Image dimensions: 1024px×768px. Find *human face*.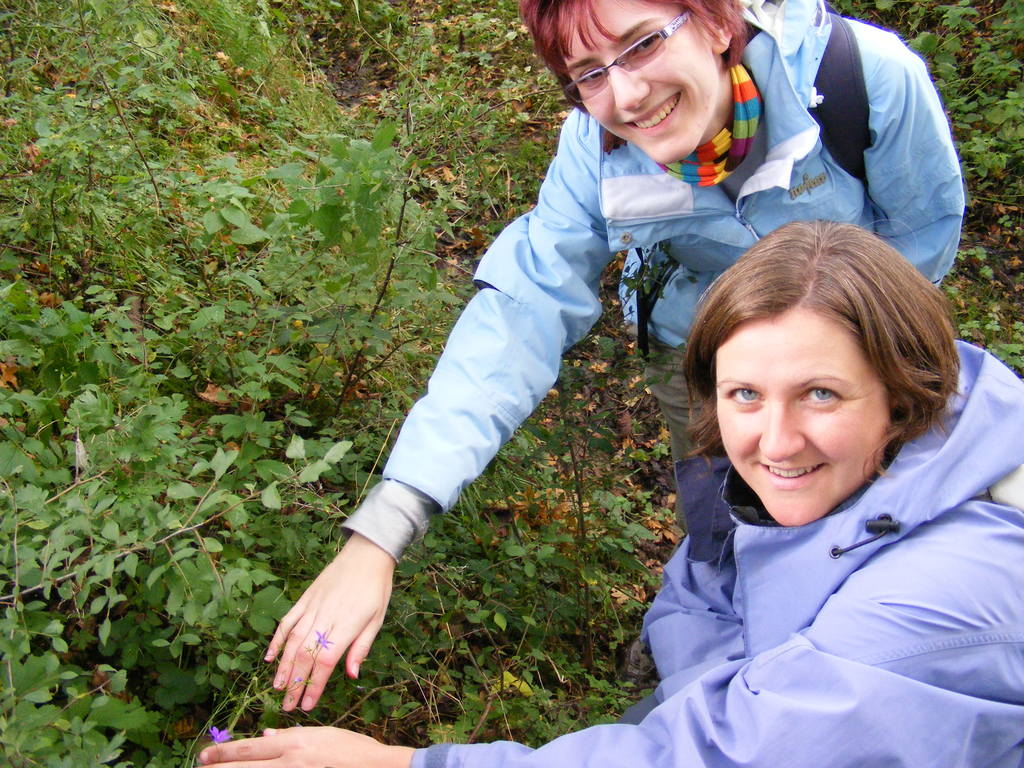
detection(559, 0, 715, 163).
